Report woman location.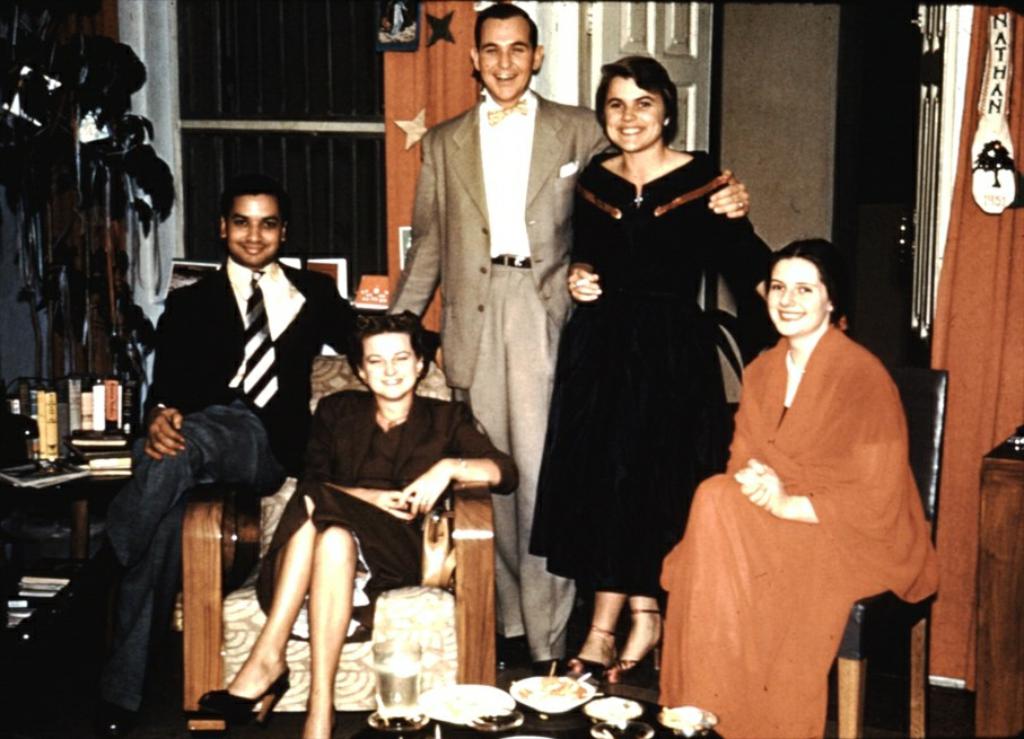
Report: <region>196, 309, 507, 738</region>.
